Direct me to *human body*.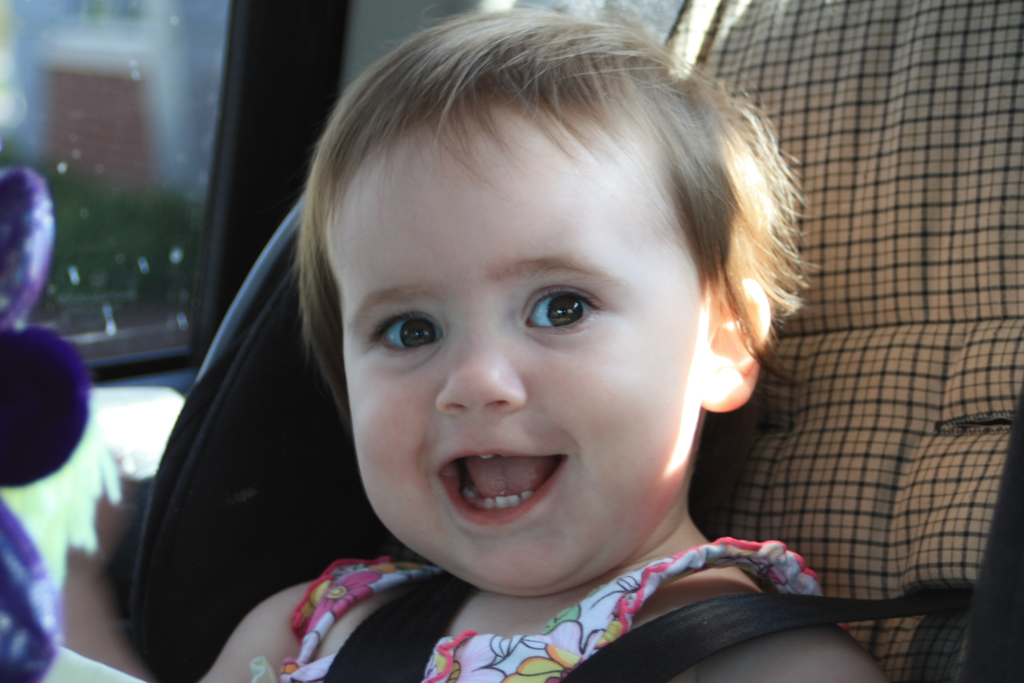
Direction: (143, 42, 876, 682).
